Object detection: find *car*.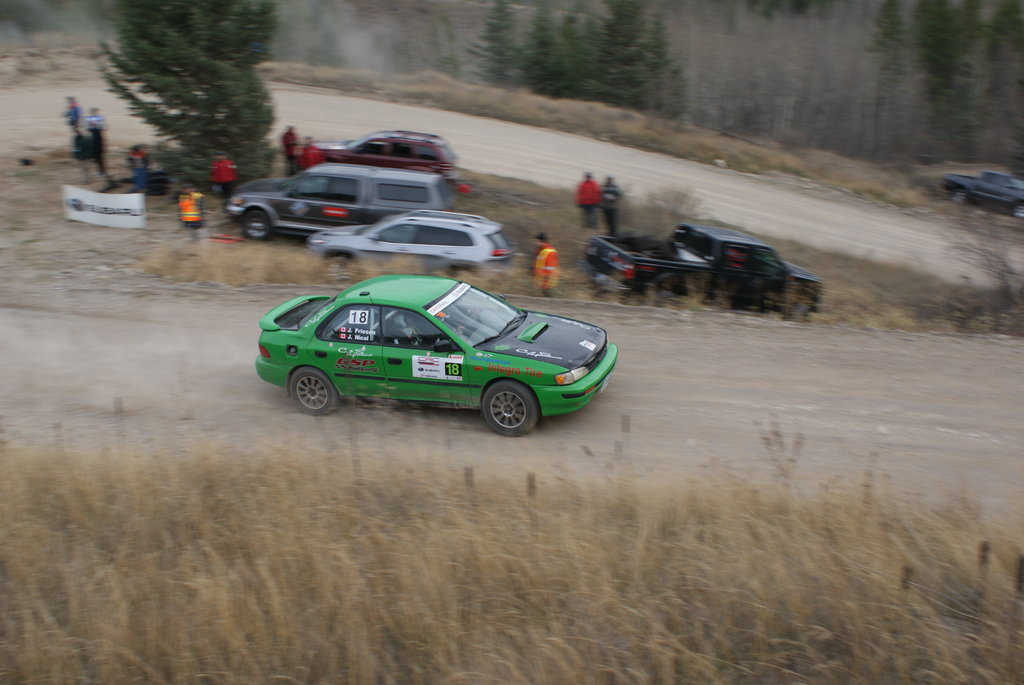
select_region(314, 212, 507, 271).
